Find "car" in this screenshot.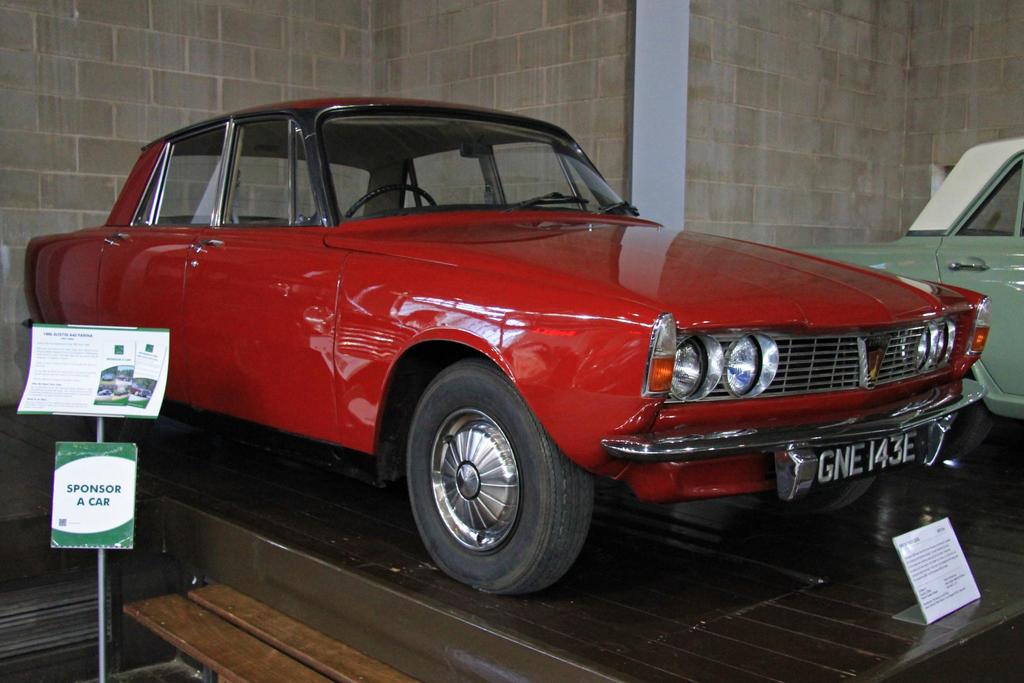
The bounding box for "car" is 118/375/130/381.
